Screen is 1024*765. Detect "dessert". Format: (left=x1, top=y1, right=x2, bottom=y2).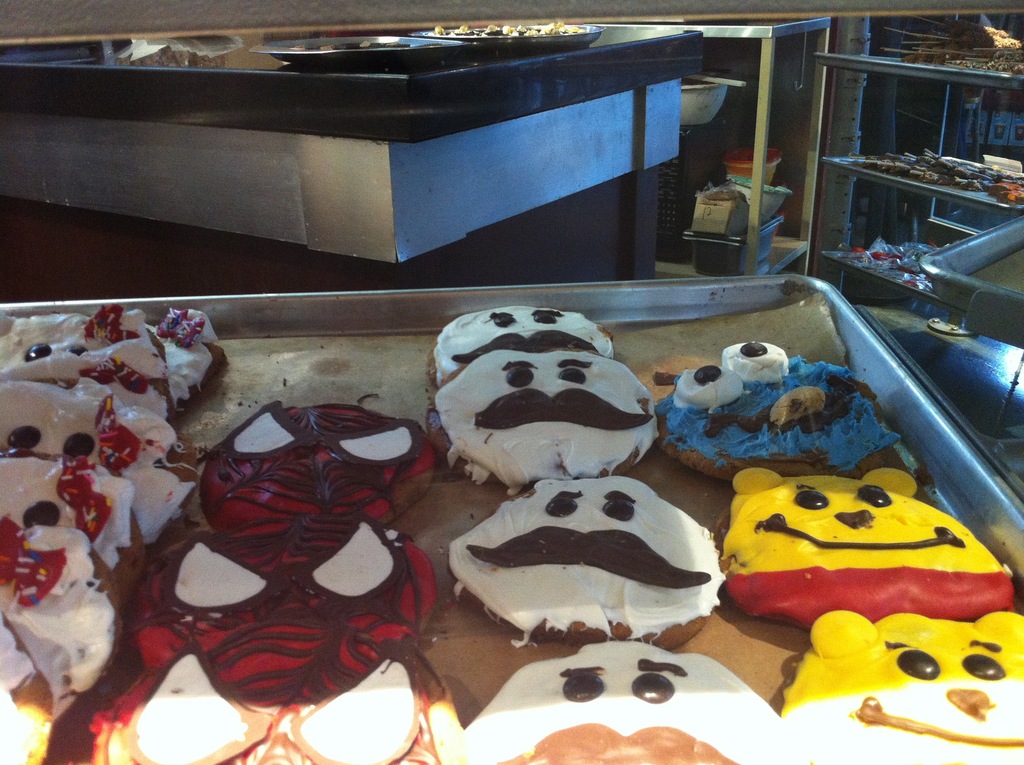
(left=152, top=318, right=235, bottom=397).
